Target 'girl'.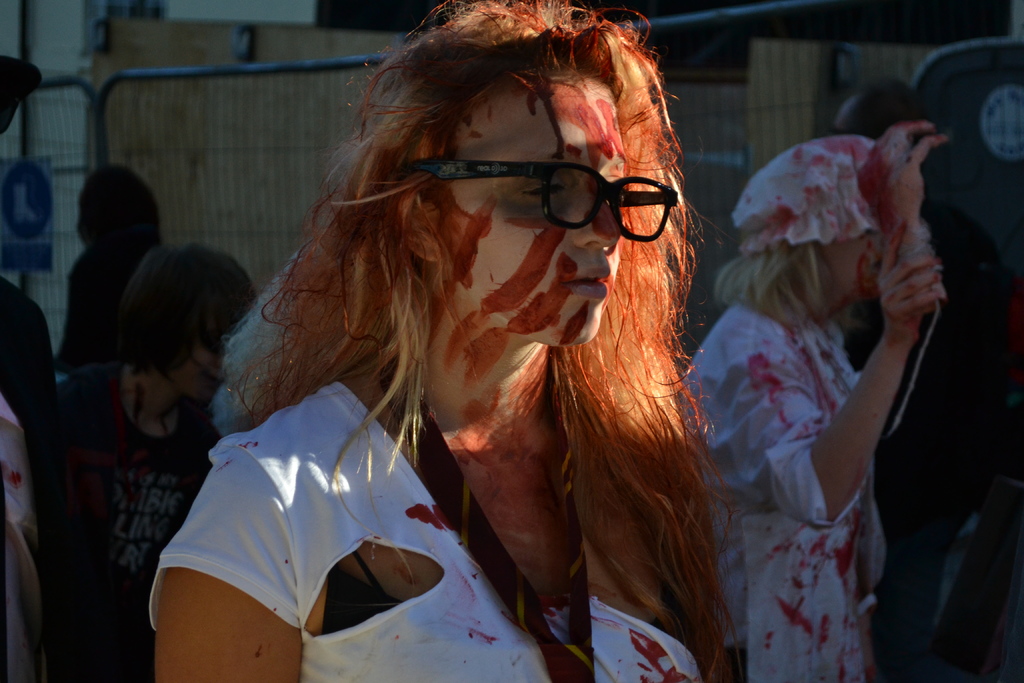
Target region: 145, 0, 744, 682.
